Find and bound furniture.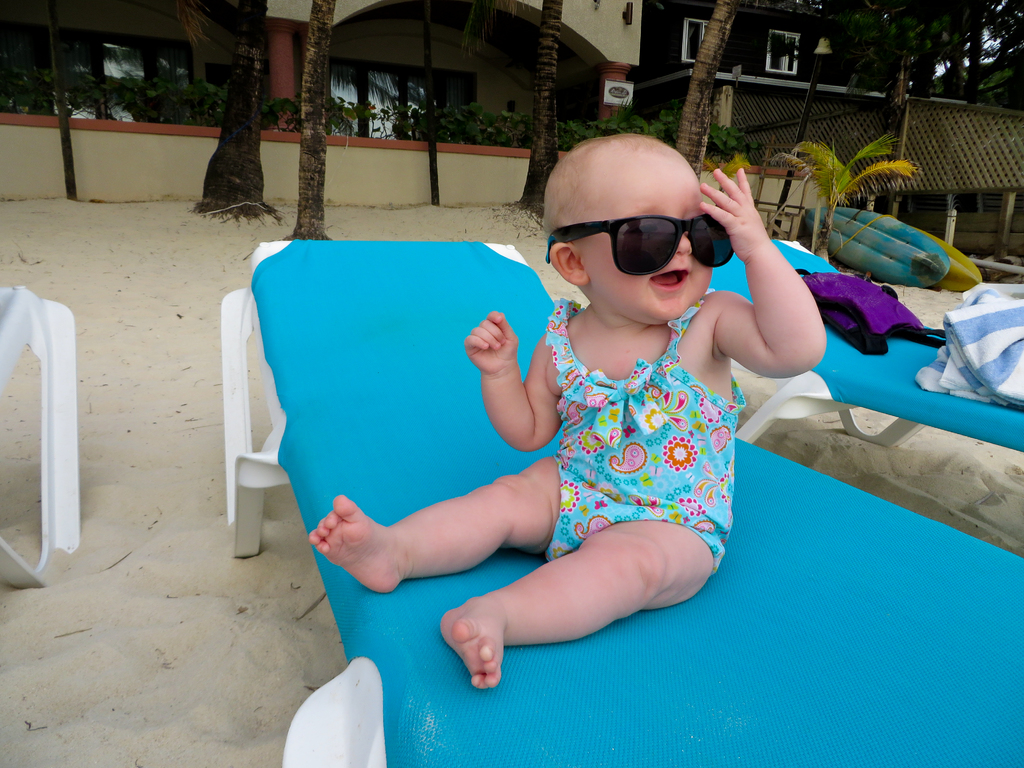
Bound: region(216, 241, 1023, 767).
